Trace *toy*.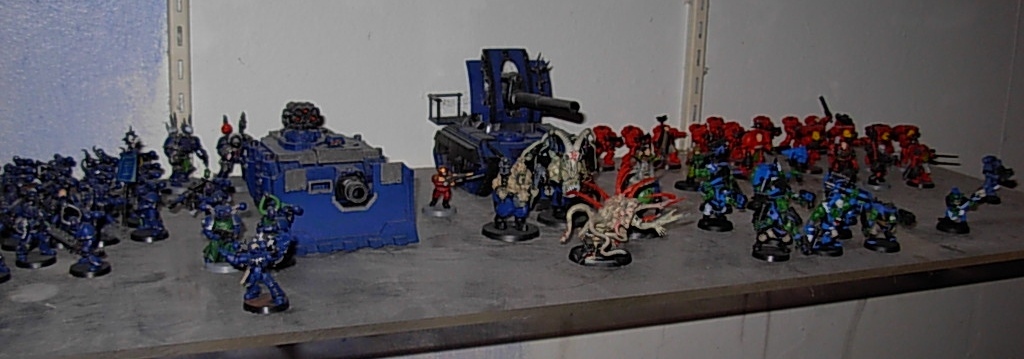
Traced to (left=613, top=130, right=660, bottom=220).
